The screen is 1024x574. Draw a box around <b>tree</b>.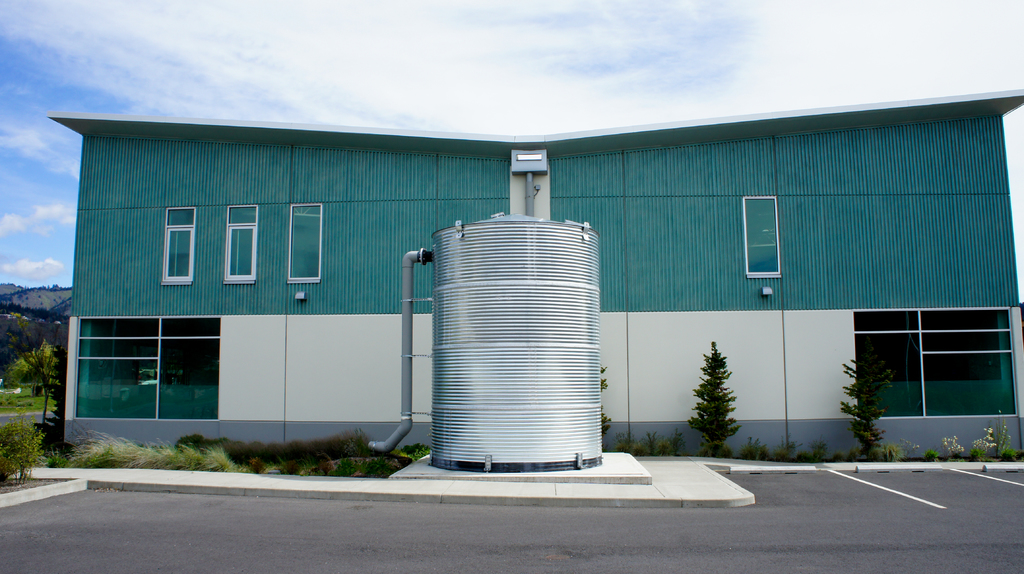
bbox=(835, 353, 888, 451).
